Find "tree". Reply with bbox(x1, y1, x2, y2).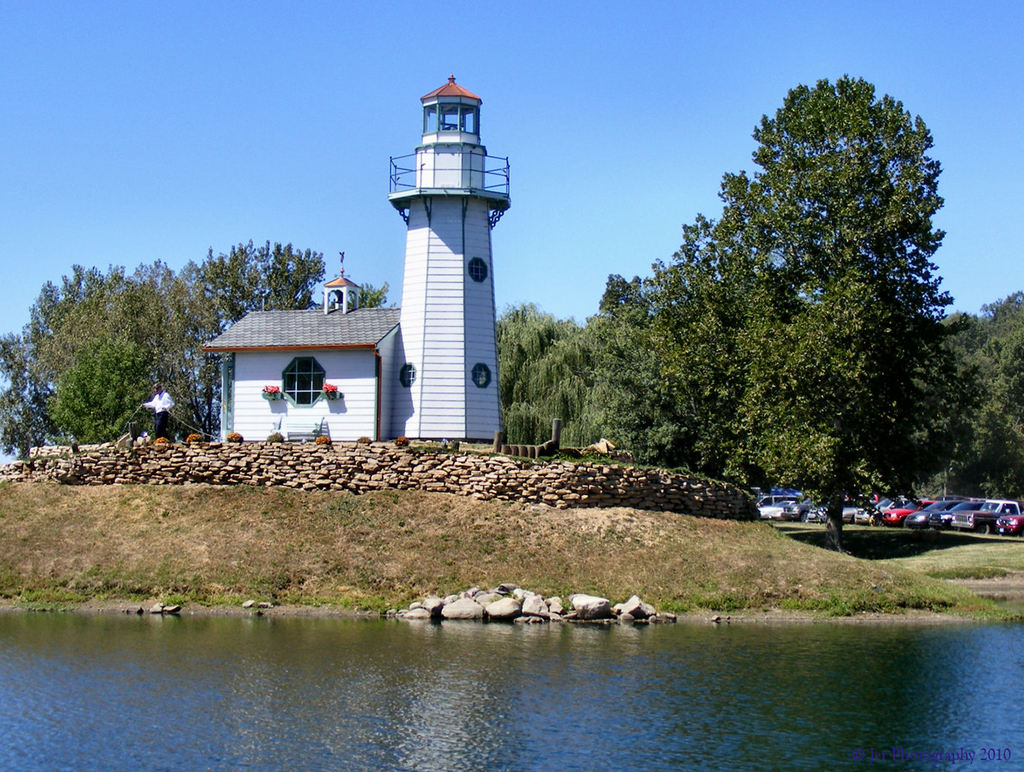
bbox(655, 74, 973, 528).
